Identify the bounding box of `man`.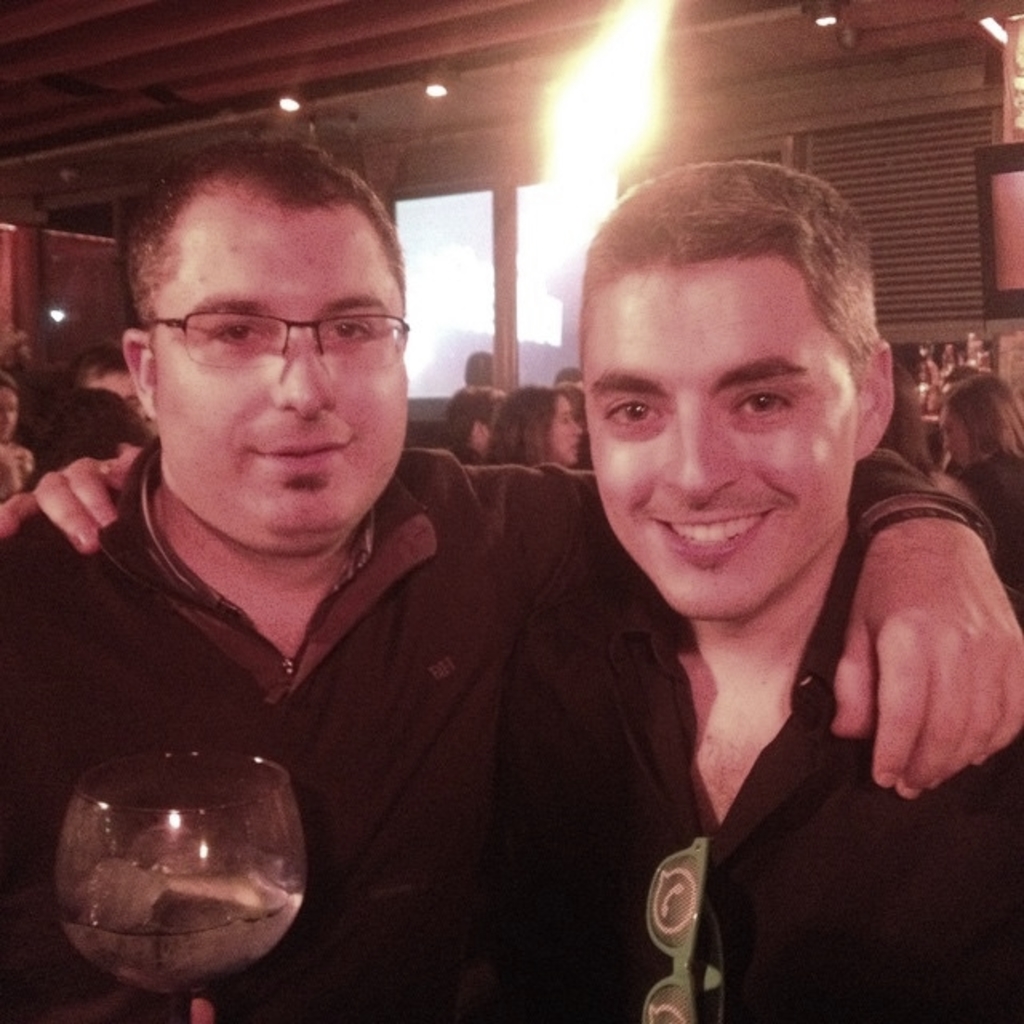
left=0, top=158, right=1022, bottom=1022.
